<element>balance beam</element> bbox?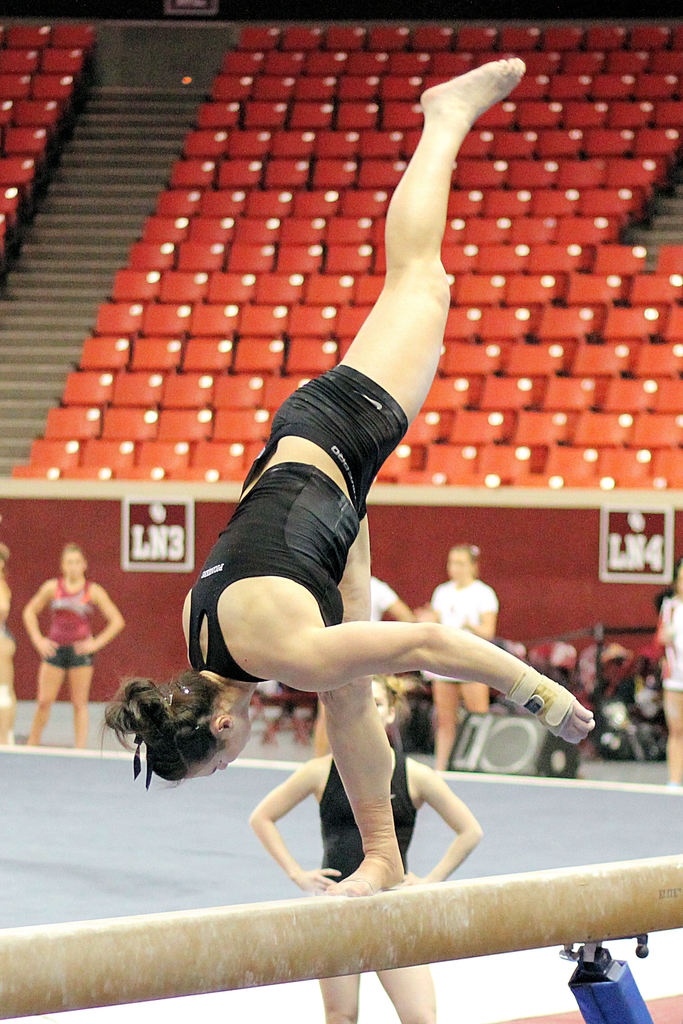
bbox=[0, 851, 682, 1021]
